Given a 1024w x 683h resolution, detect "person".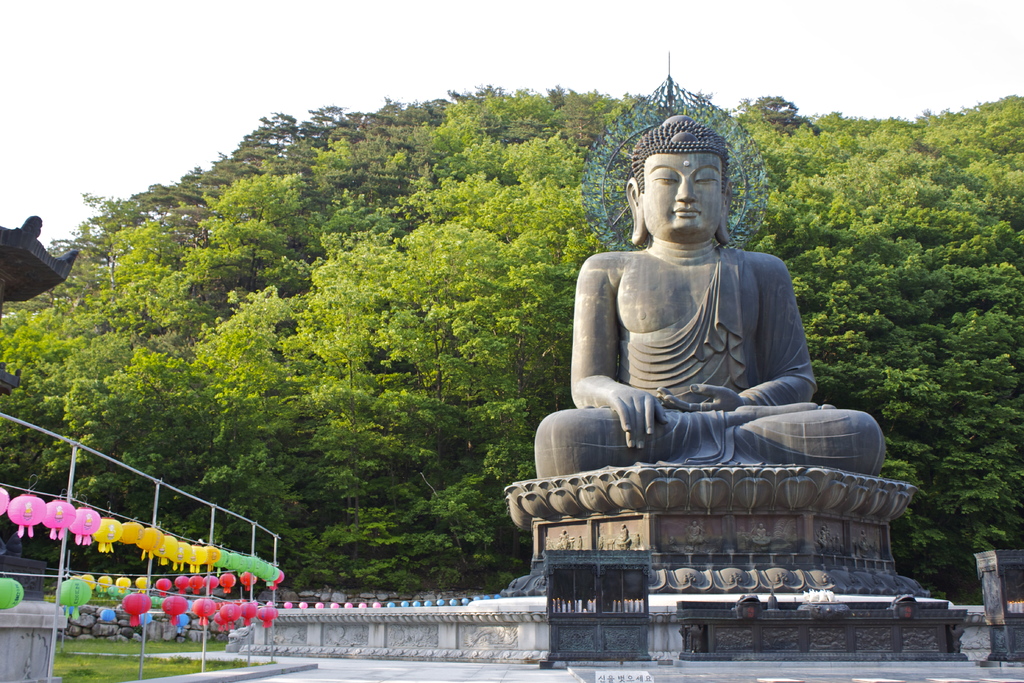
{"x1": 571, "y1": 144, "x2": 853, "y2": 572}.
